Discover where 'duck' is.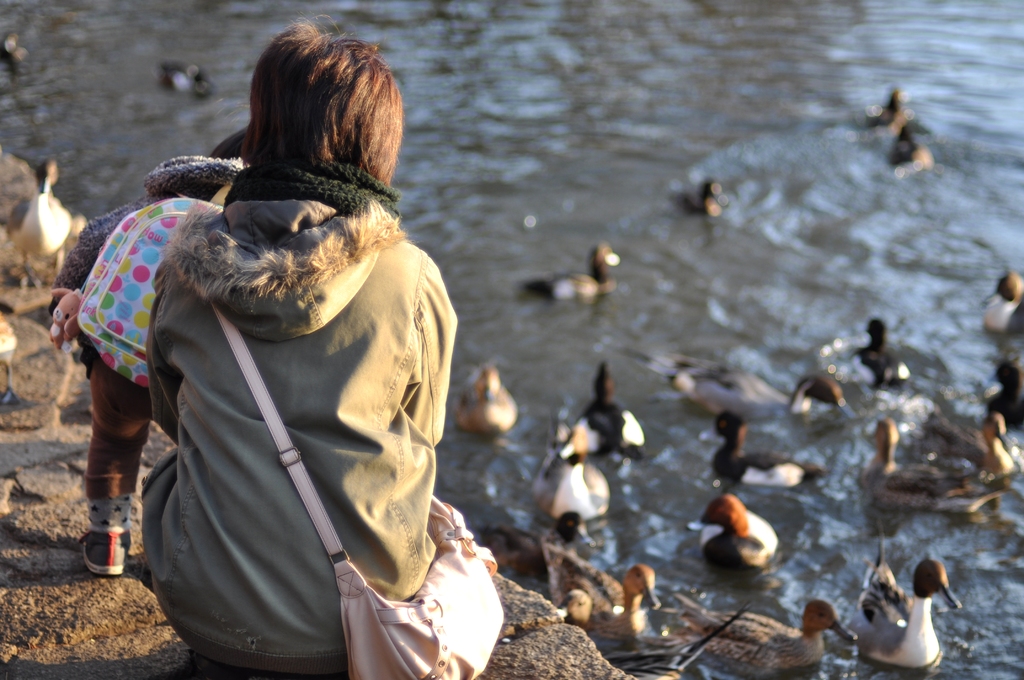
Discovered at (x1=924, y1=399, x2=1012, y2=490).
